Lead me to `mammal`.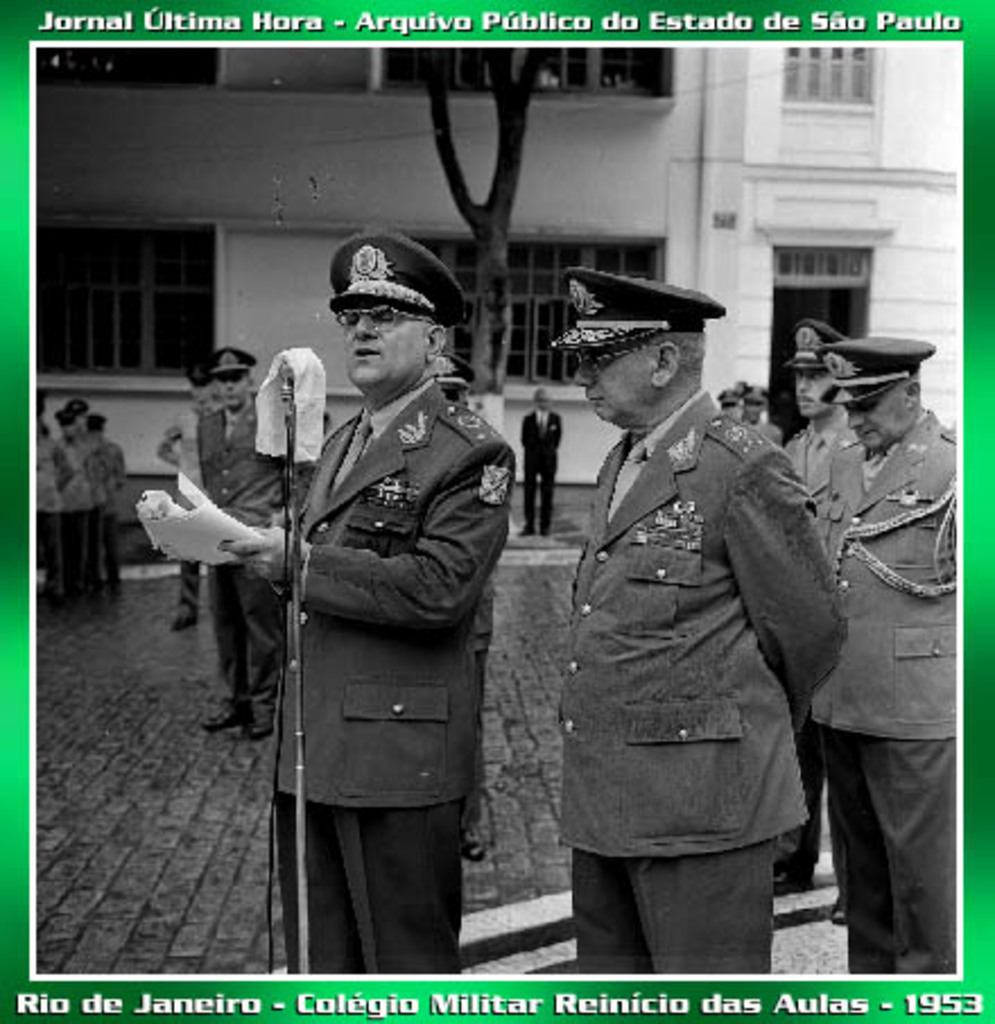
Lead to [59, 396, 88, 601].
